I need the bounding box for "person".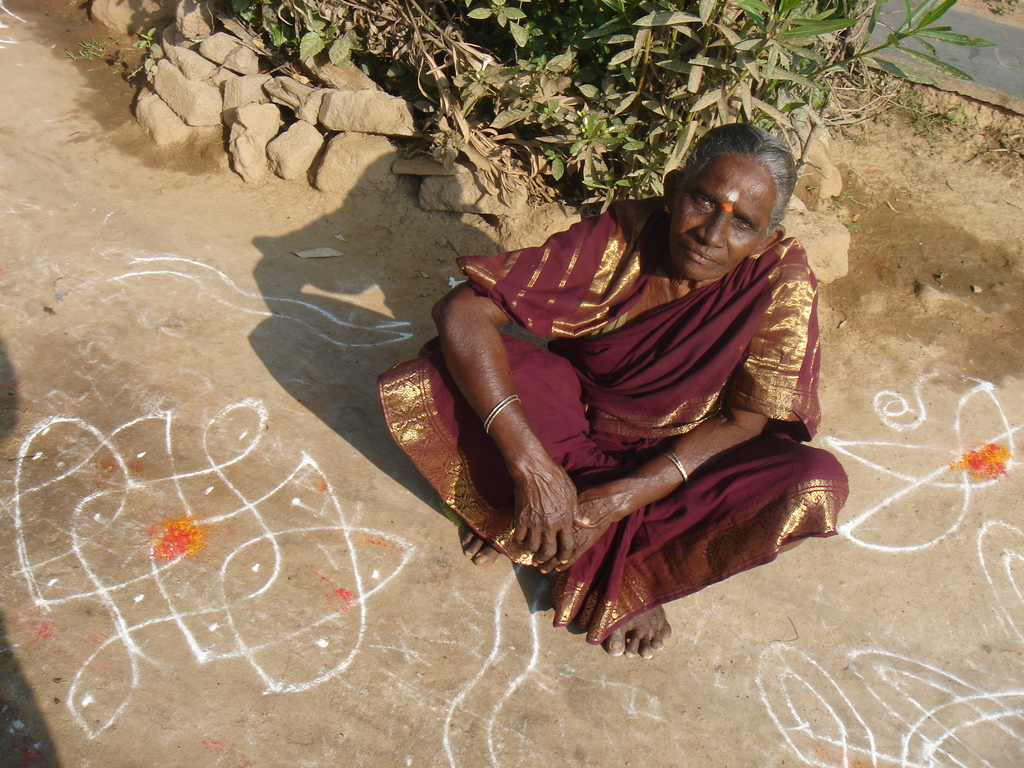
Here it is: 359:95:843:685.
